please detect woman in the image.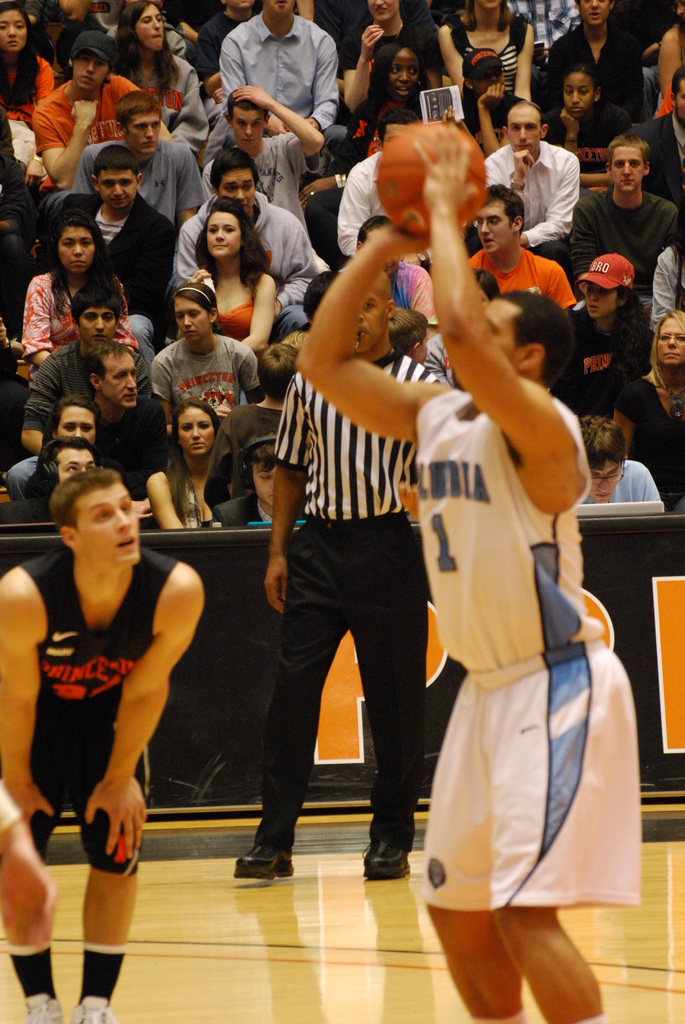
bbox(145, 403, 224, 531).
